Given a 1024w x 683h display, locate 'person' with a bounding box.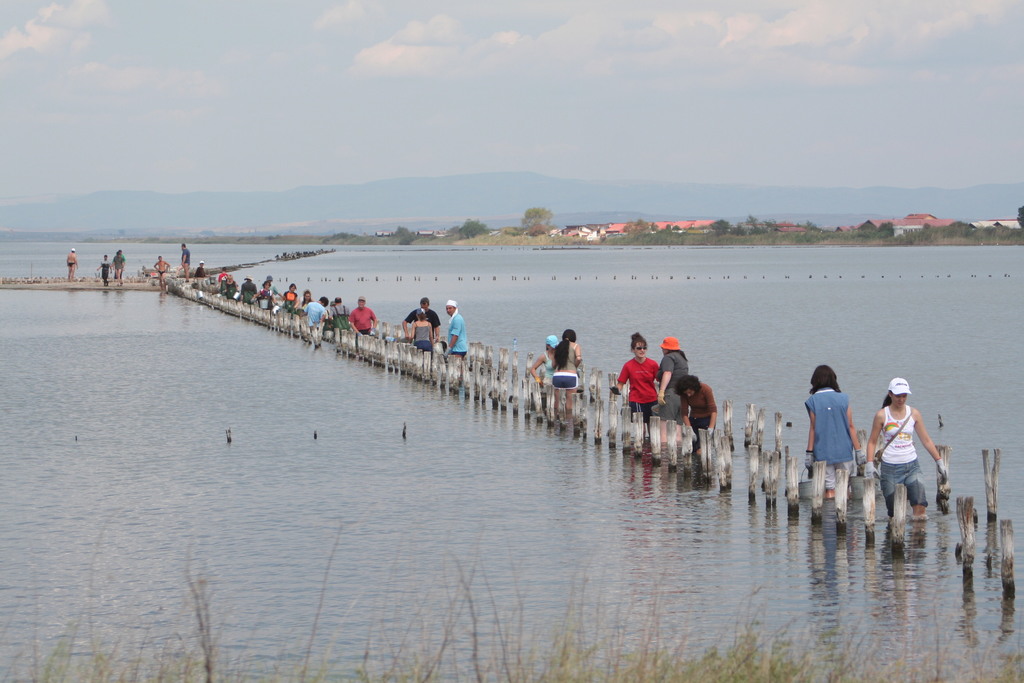
Located: {"x1": 672, "y1": 379, "x2": 719, "y2": 452}.
